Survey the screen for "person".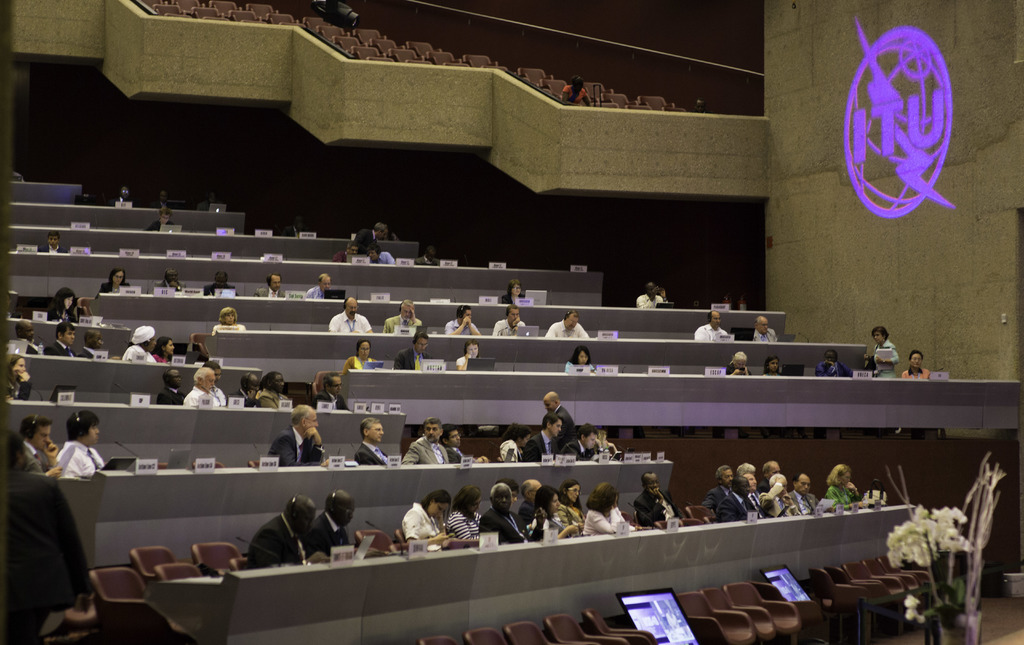
Survey found: detection(3, 314, 42, 355).
